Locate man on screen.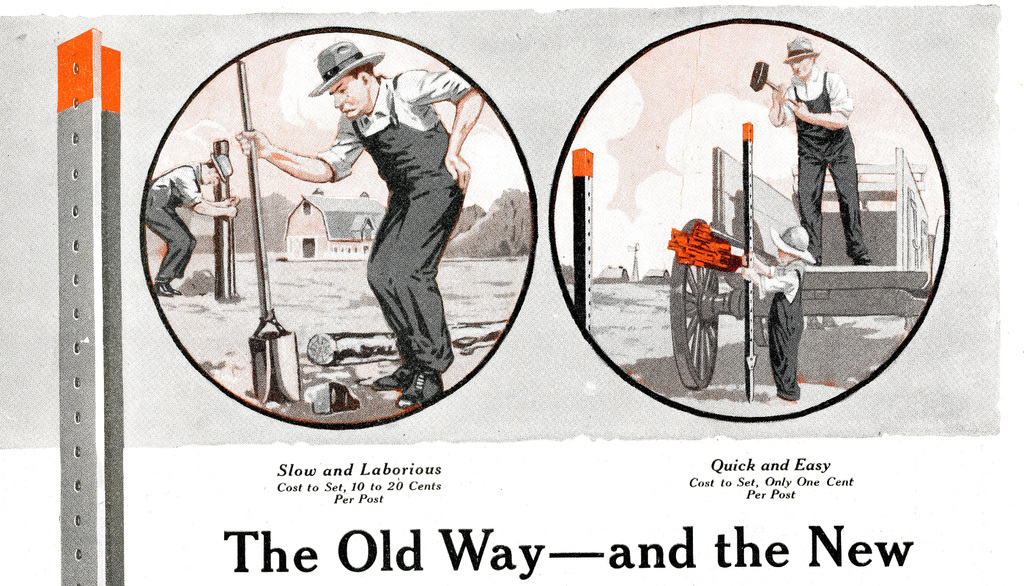
On screen at (left=169, top=60, right=492, bottom=402).
